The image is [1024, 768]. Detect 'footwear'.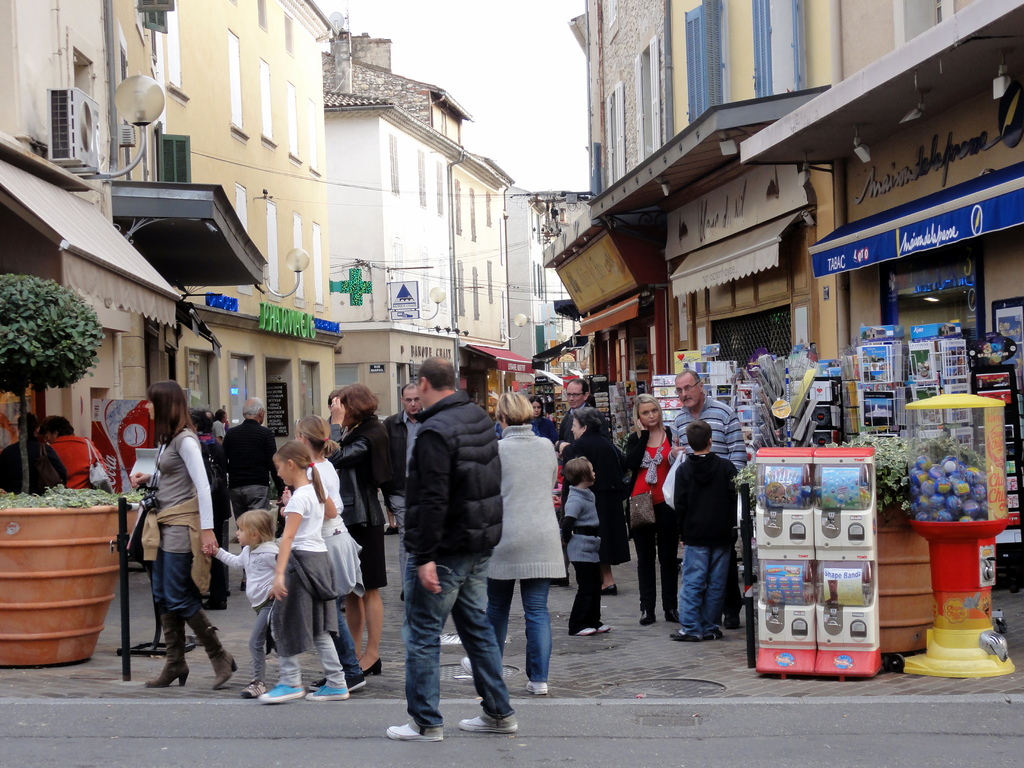
Detection: (x1=145, y1=611, x2=191, y2=688).
